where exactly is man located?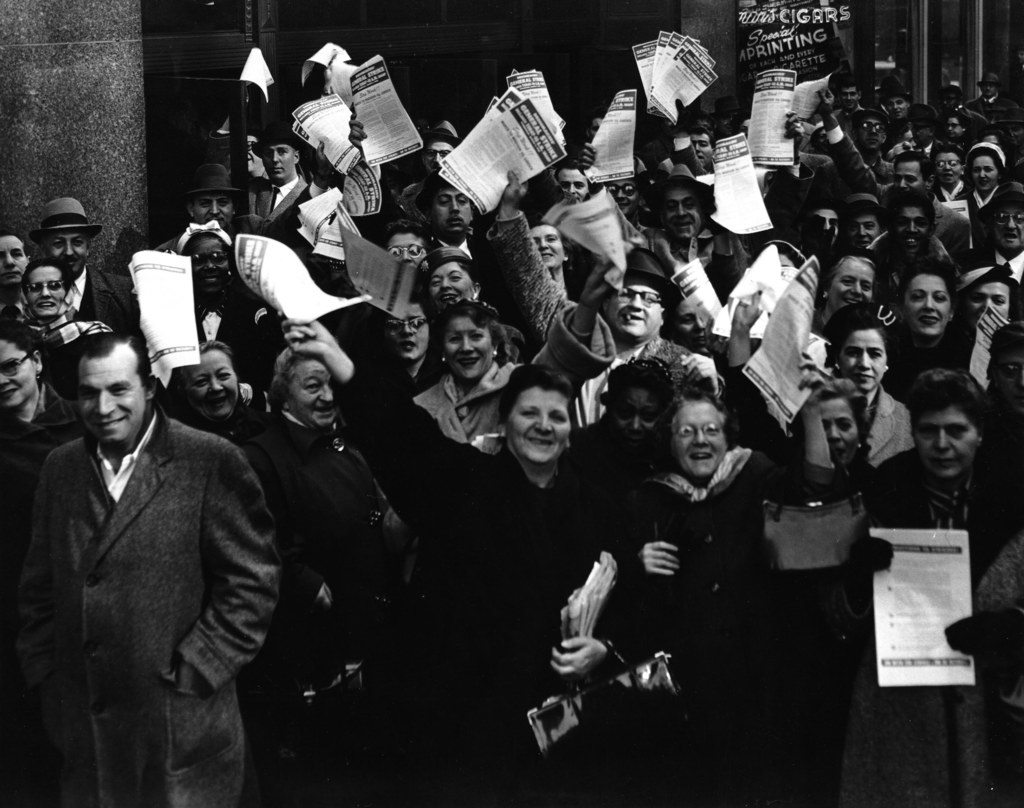
Its bounding box is (854, 111, 892, 184).
